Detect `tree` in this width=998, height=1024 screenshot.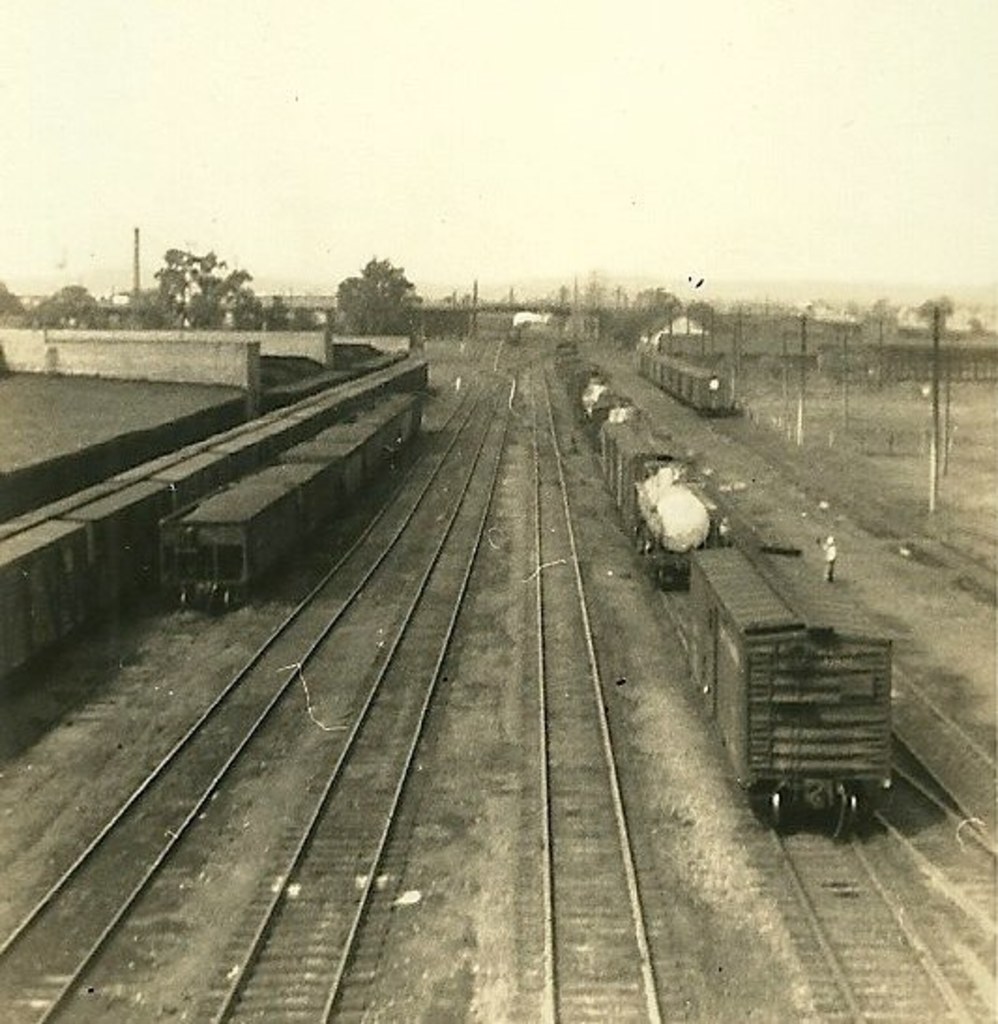
Detection: <box>318,245,429,329</box>.
